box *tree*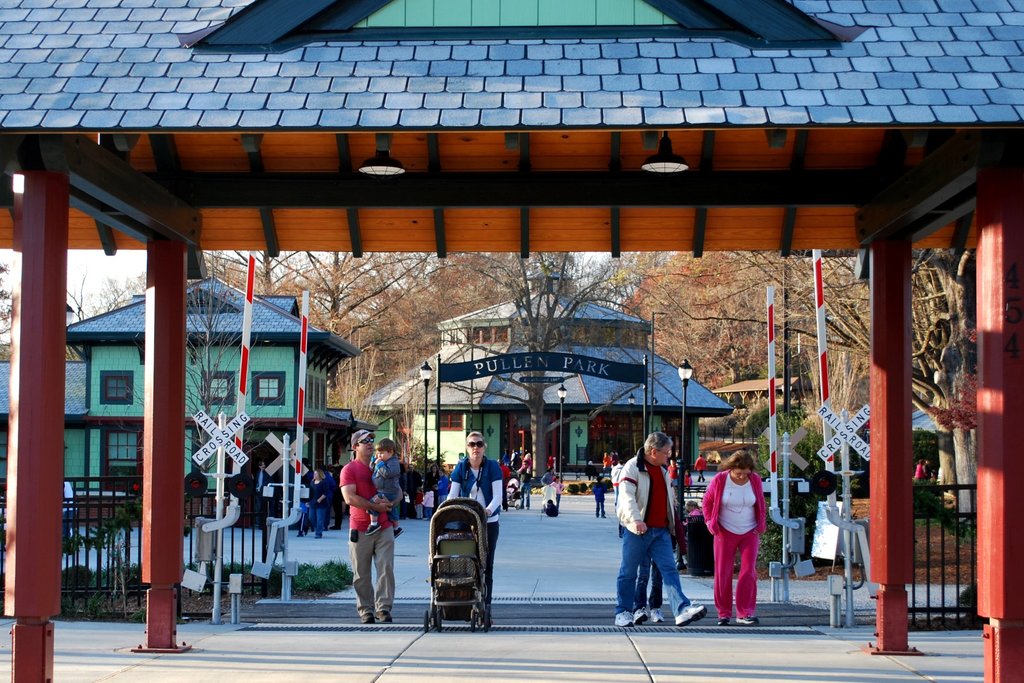
Rect(0, 263, 17, 365)
